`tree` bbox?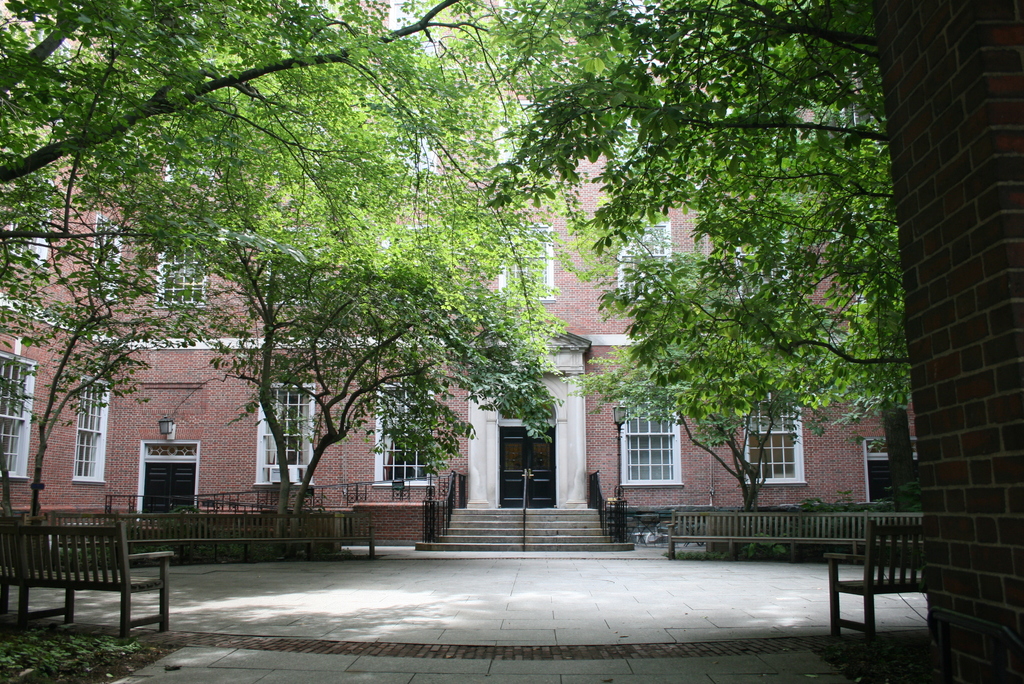
select_region(811, 275, 916, 456)
